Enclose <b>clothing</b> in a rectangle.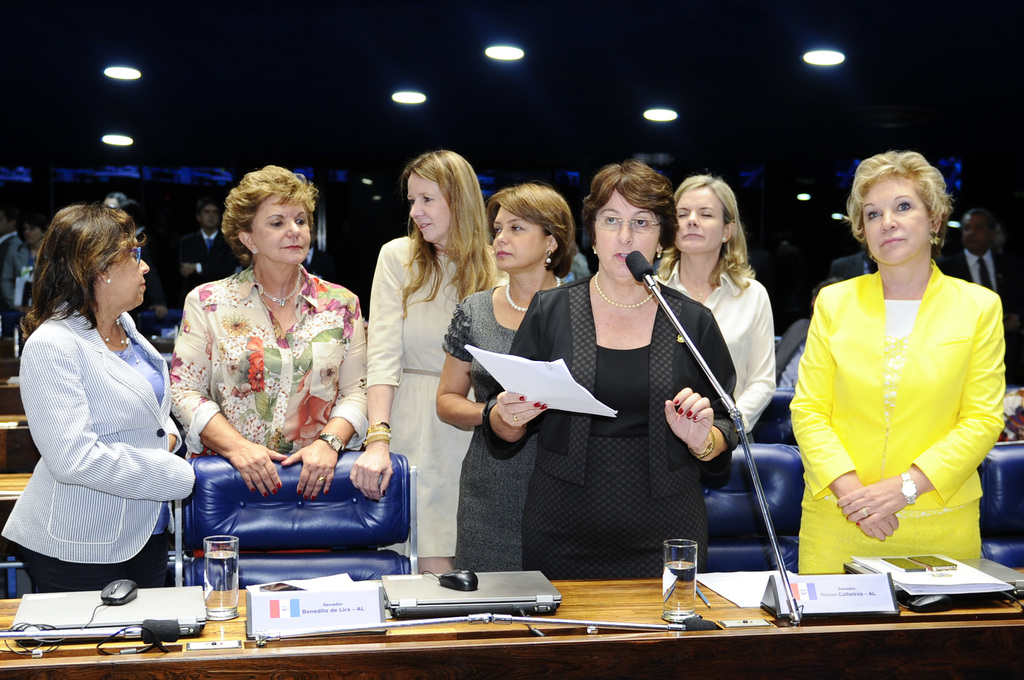
(4, 302, 195, 562).
